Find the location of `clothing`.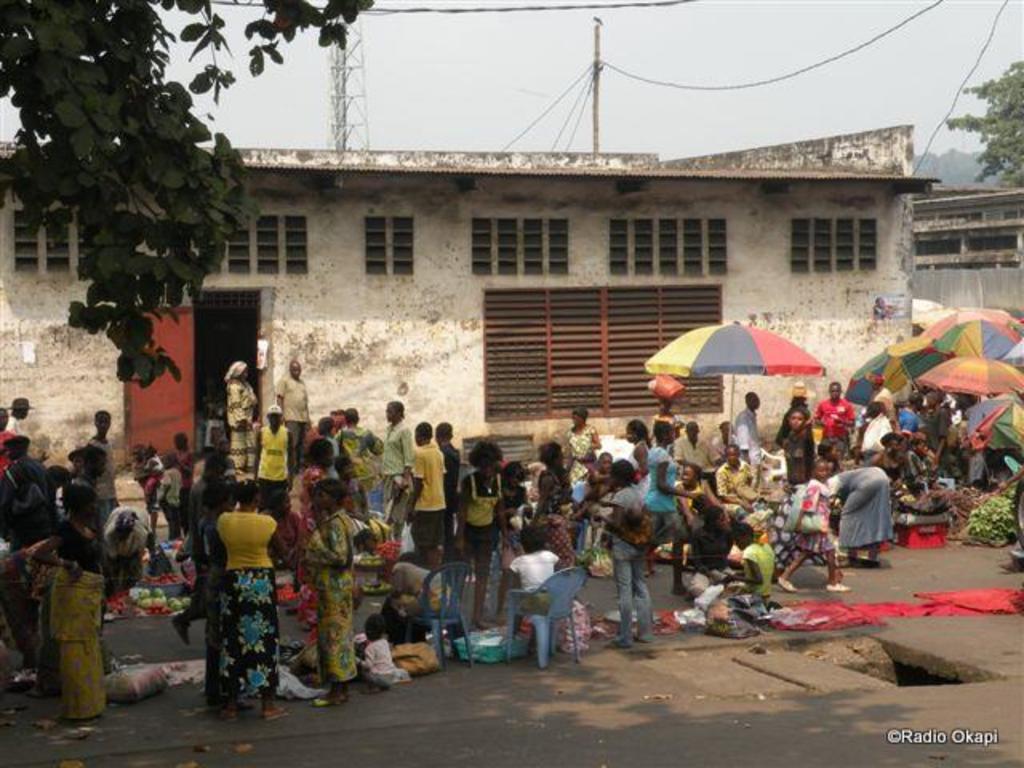
Location: 166 443 195 491.
